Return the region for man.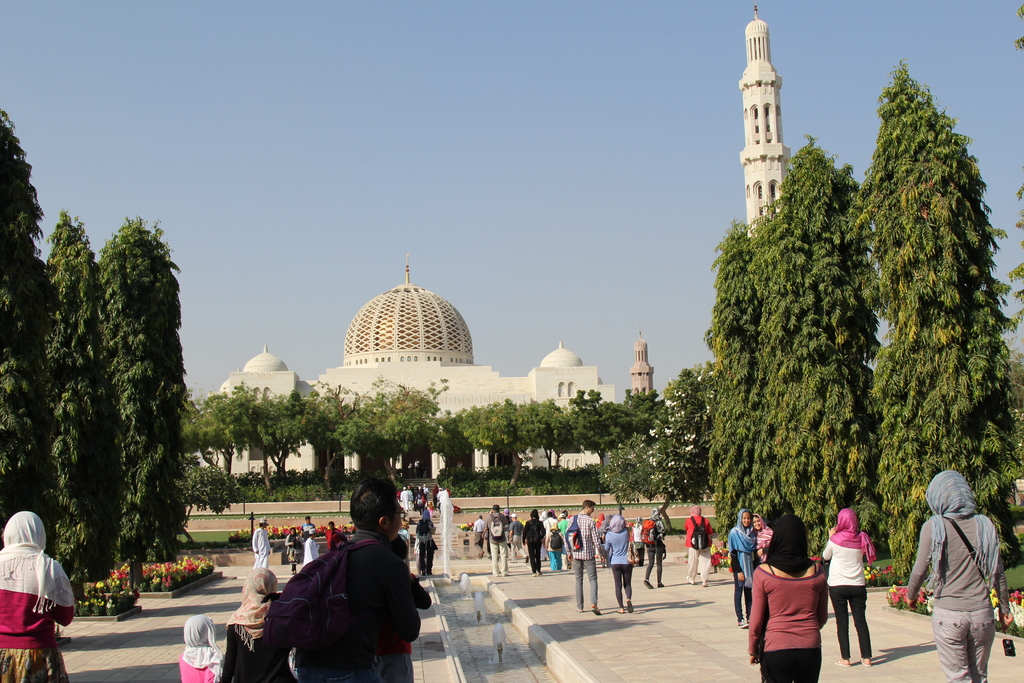
region(323, 520, 342, 551).
